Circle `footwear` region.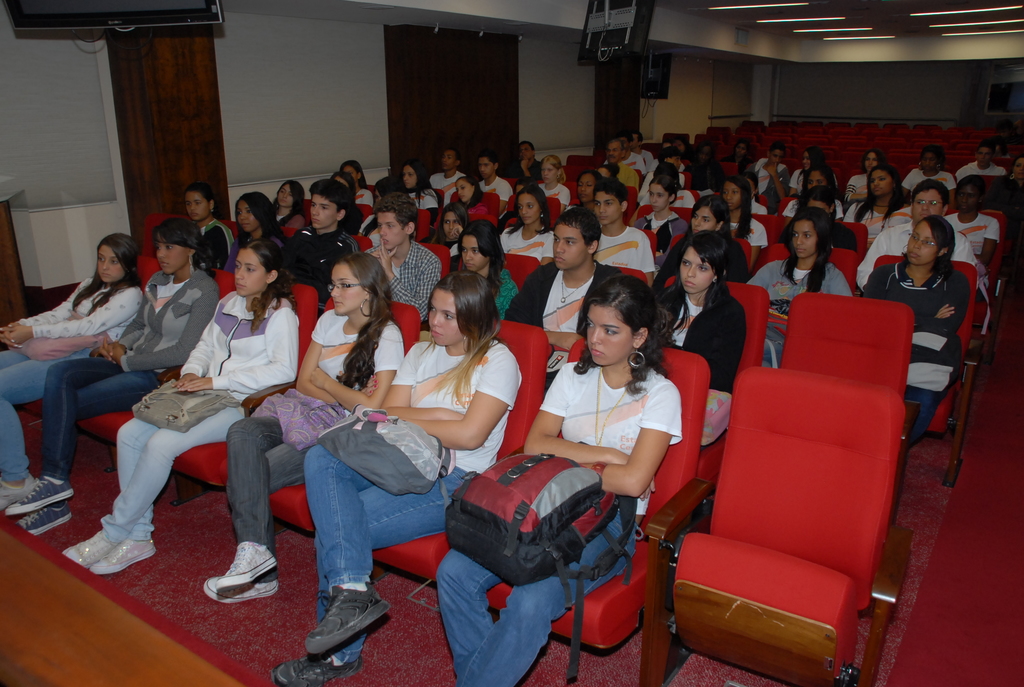
Region: (left=61, top=530, right=120, bottom=565).
